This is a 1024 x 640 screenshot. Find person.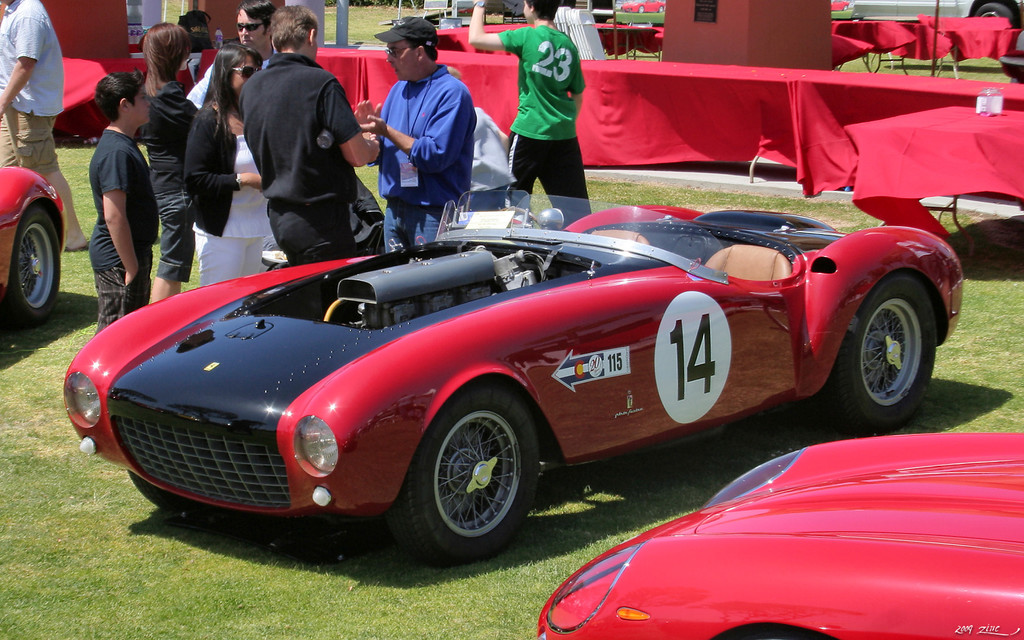
Bounding box: 233, 0, 275, 61.
